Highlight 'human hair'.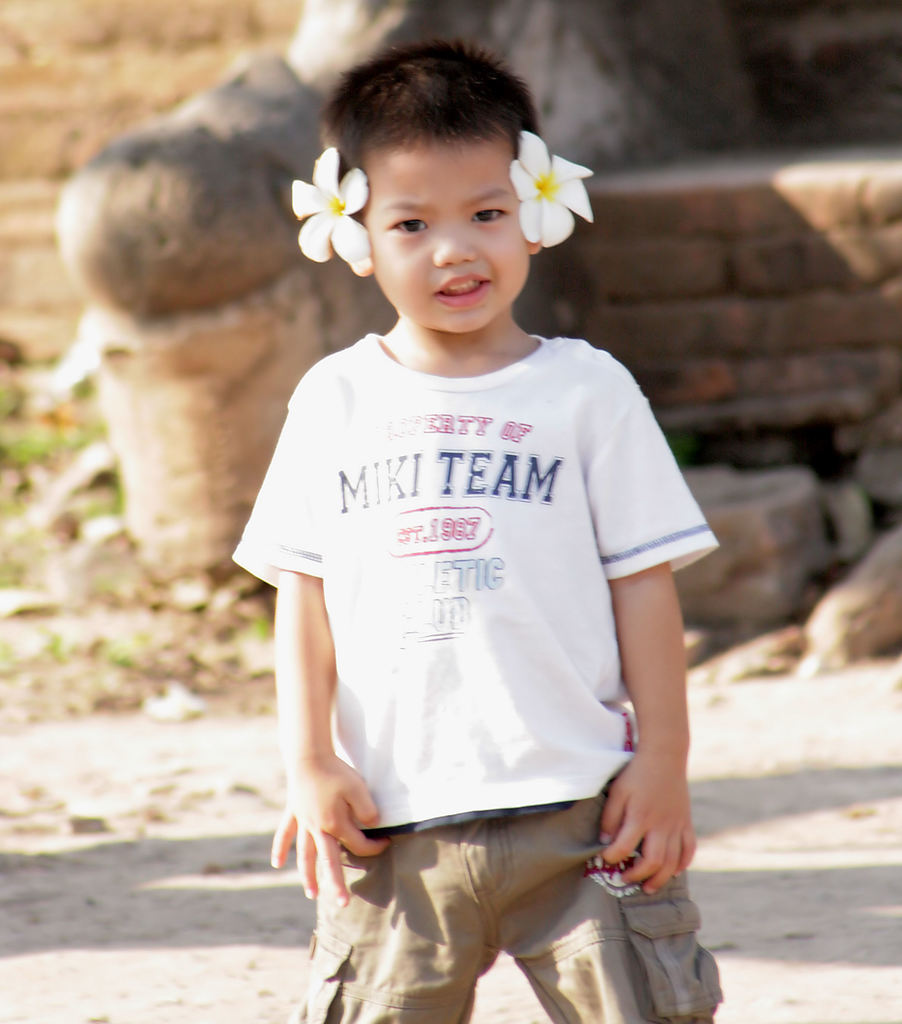
Highlighted region: 314 36 544 220.
